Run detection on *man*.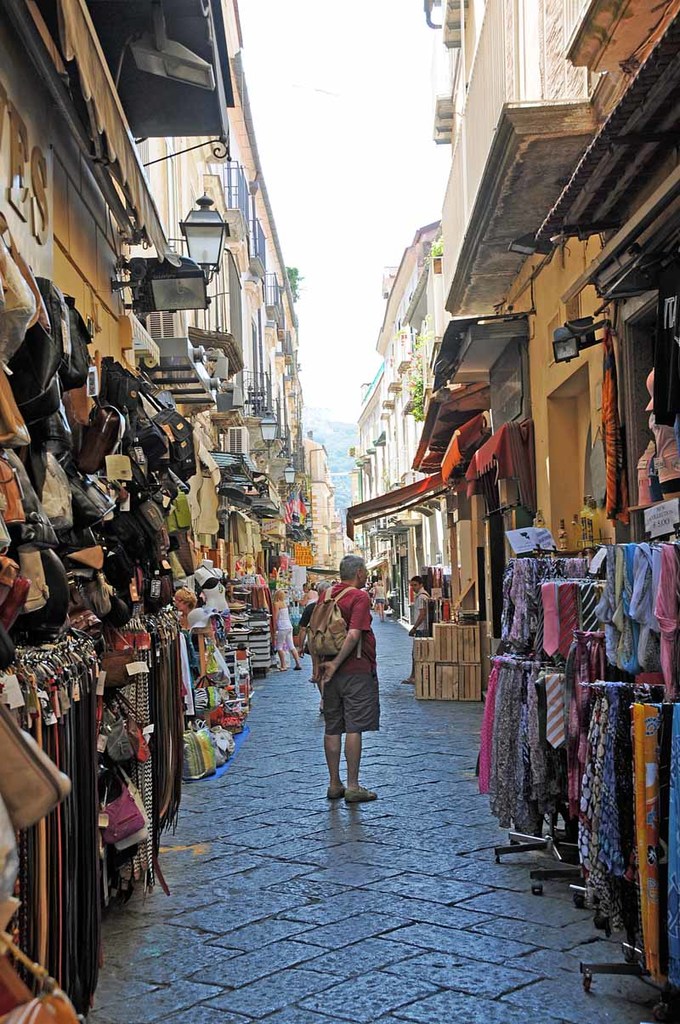
Result: 312 560 388 819.
